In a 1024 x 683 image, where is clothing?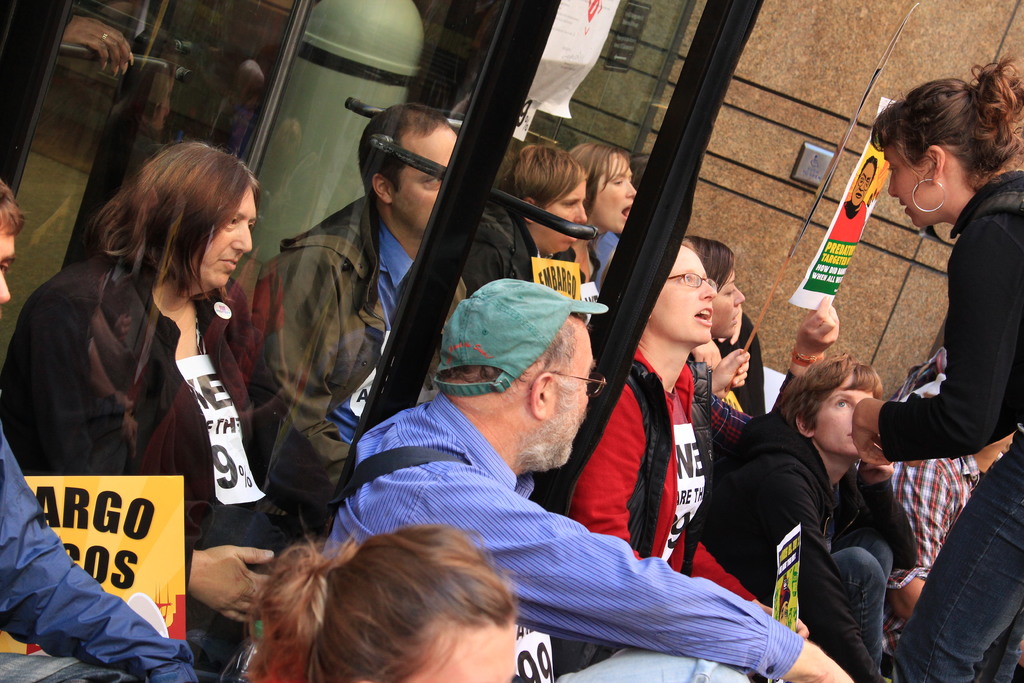
464, 201, 560, 298.
